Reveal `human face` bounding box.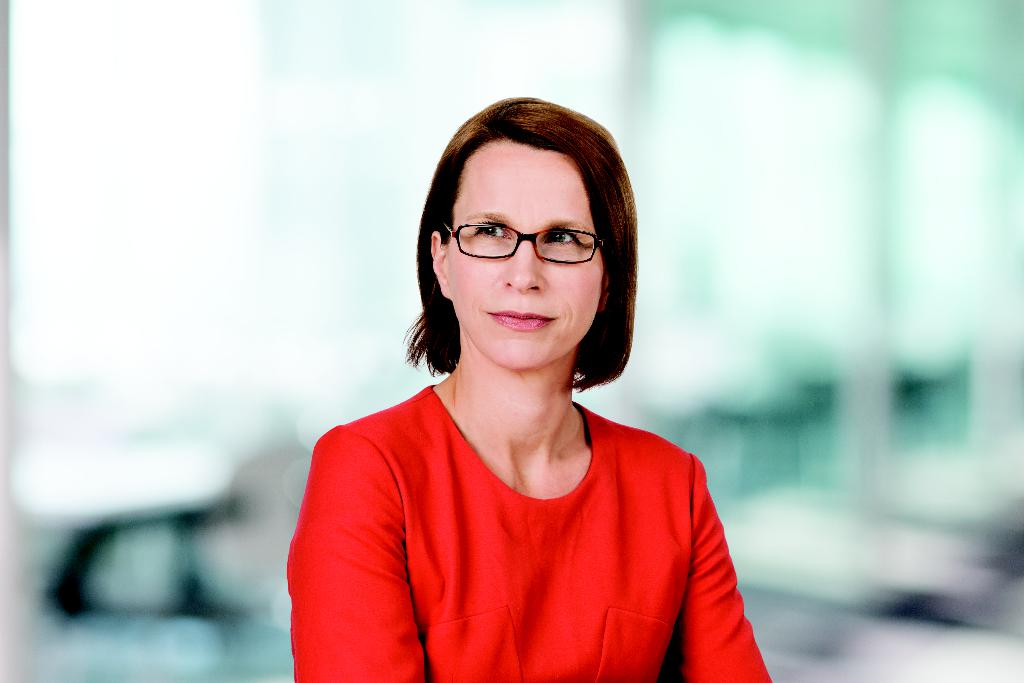
Revealed: (438,136,612,370).
